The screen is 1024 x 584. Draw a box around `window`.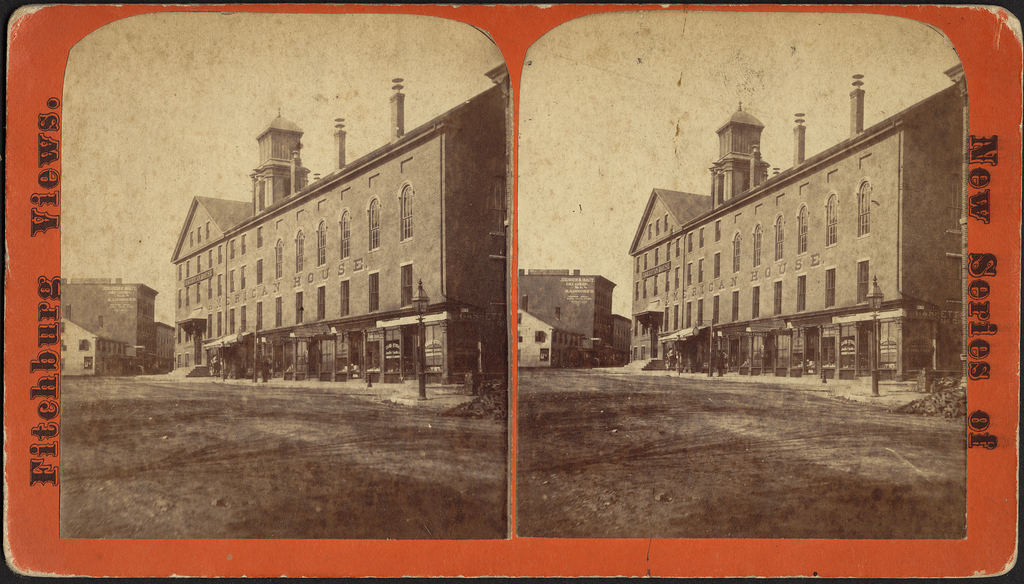
{"left": 641, "top": 252, "right": 648, "bottom": 270}.
